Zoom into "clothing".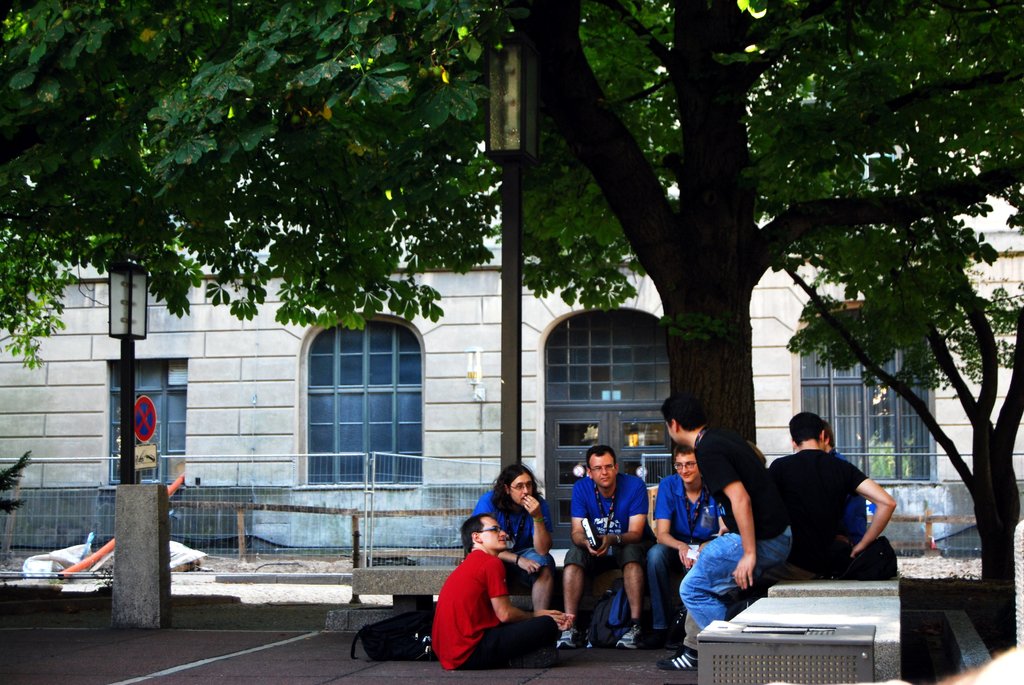
Zoom target: 769/452/873/577.
